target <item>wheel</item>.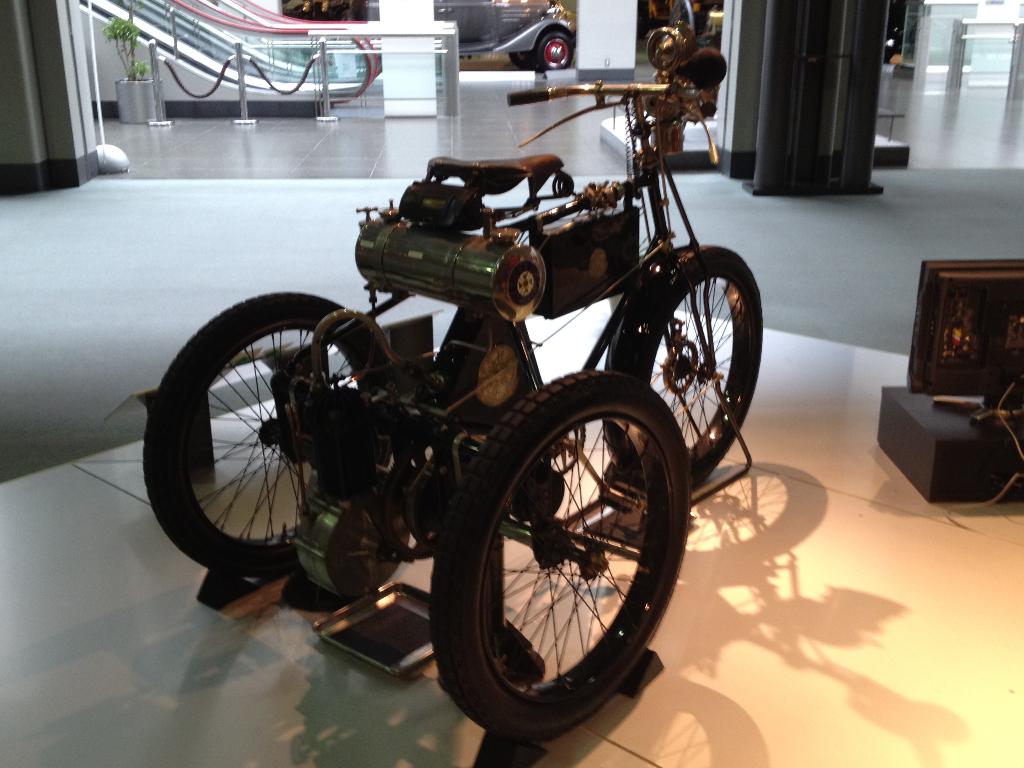
Target region: {"left": 511, "top": 51, "right": 534, "bottom": 72}.
